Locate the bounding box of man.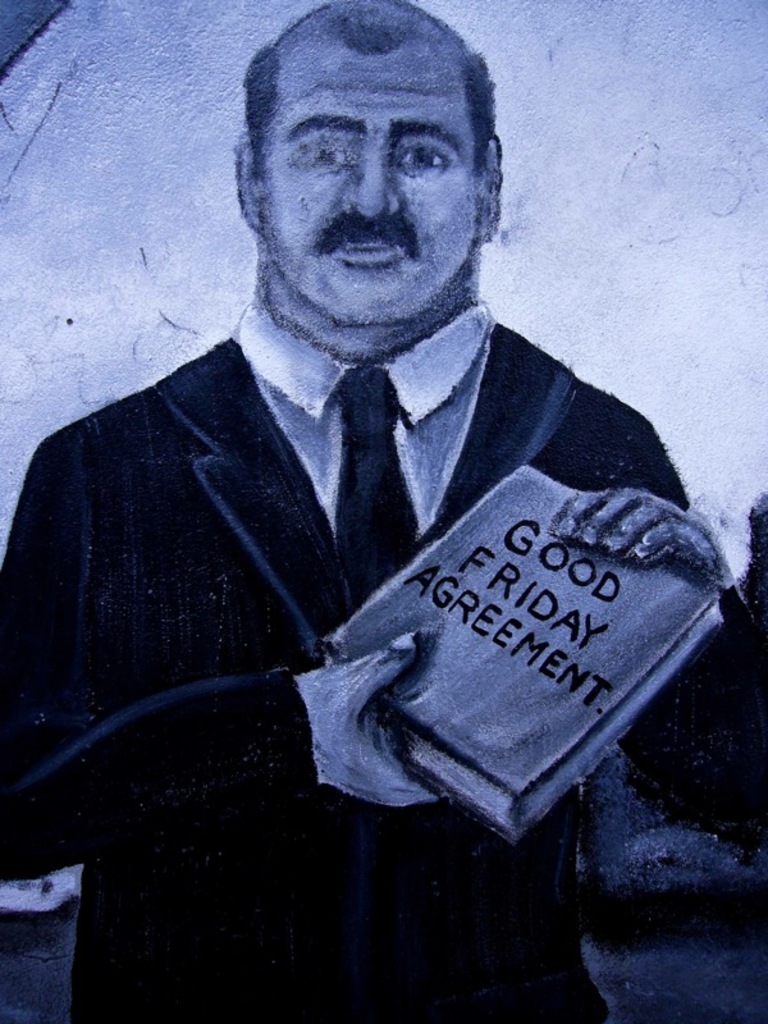
Bounding box: (19,40,749,963).
